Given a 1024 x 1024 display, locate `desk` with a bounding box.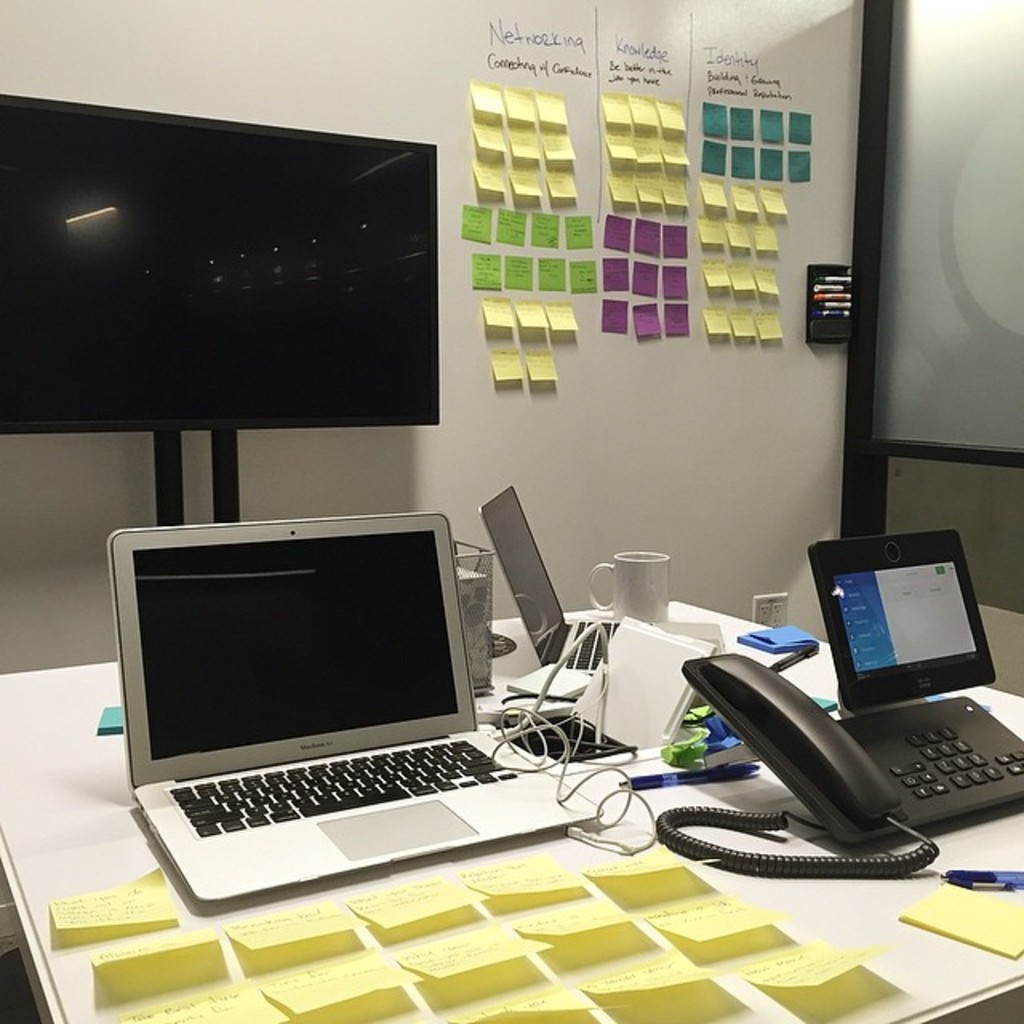
Located: bbox=[0, 448, 1023, 1018].
